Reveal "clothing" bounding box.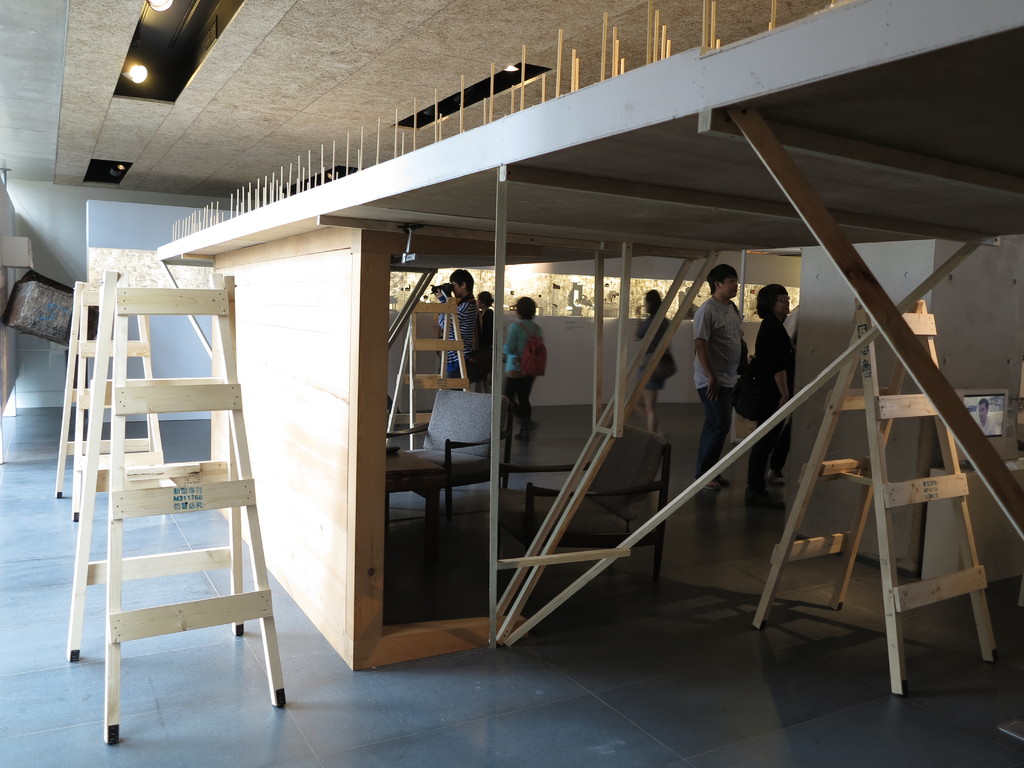
Revealed: box(749, 312, 795, 496).
